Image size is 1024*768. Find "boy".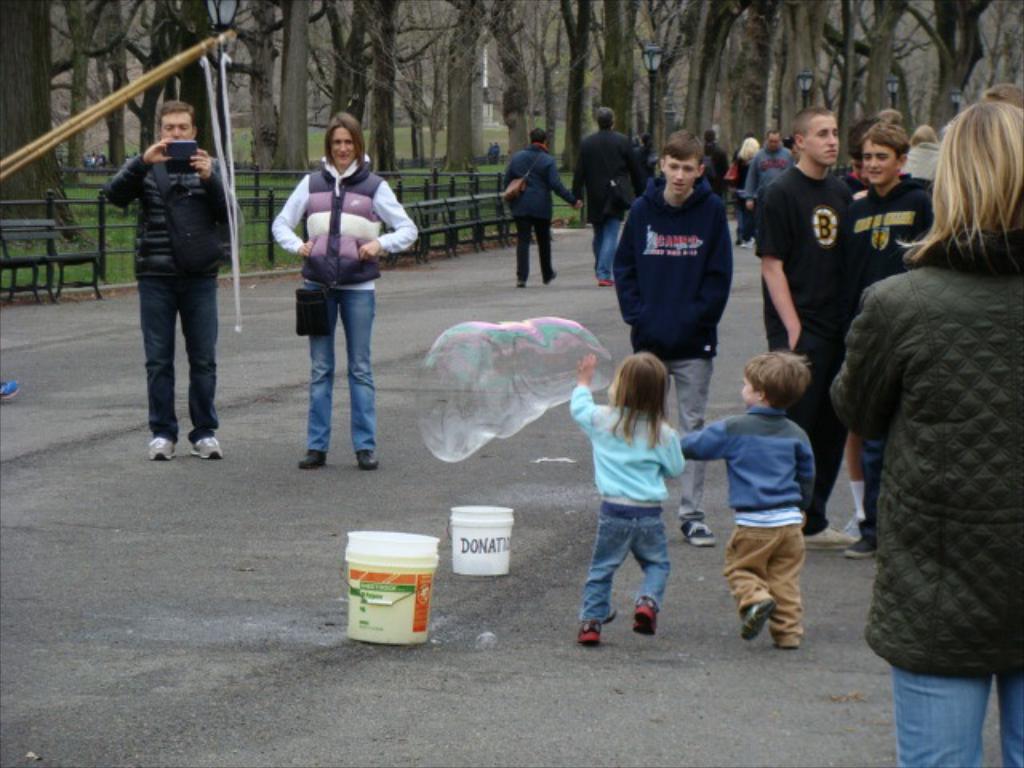
pyautogui.locateOnScreen(752, 110, 875, 566).
